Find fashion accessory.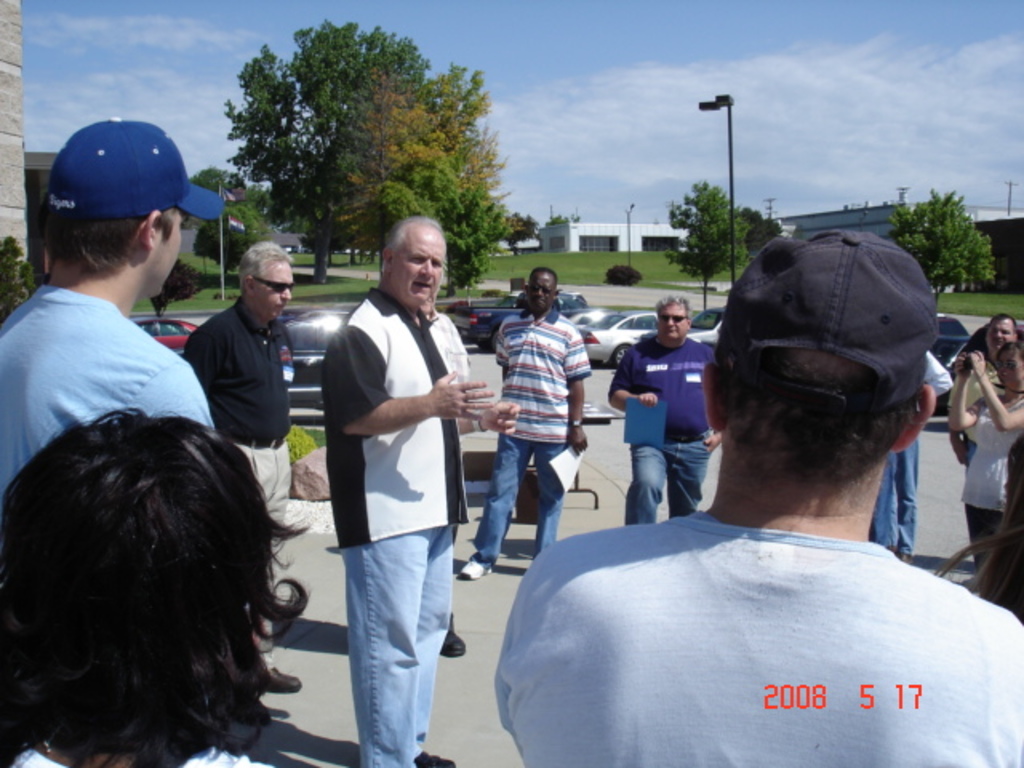
detection(528, 282, 555, 296).
